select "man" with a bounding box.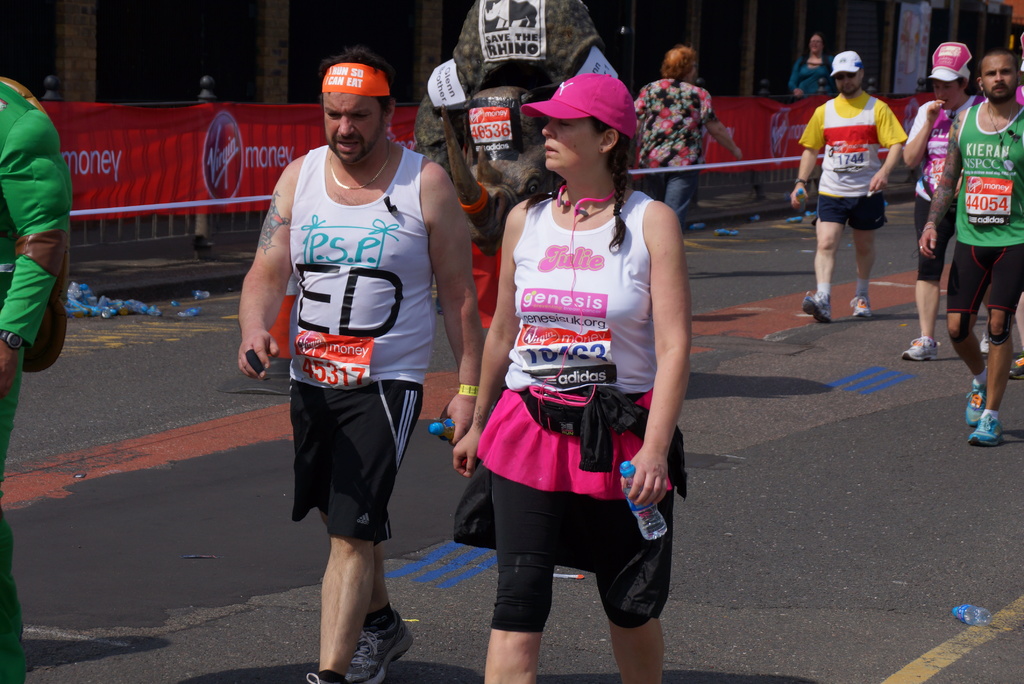
[633,44,743,217].
